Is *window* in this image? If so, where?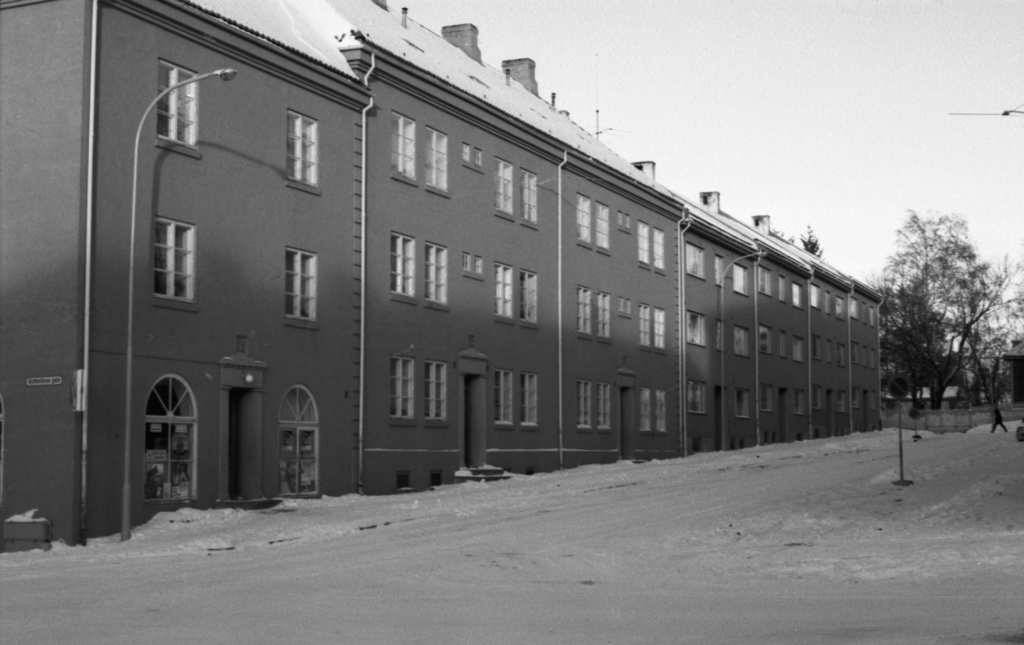
Yes, at box=[420, 124, 448, 194].
